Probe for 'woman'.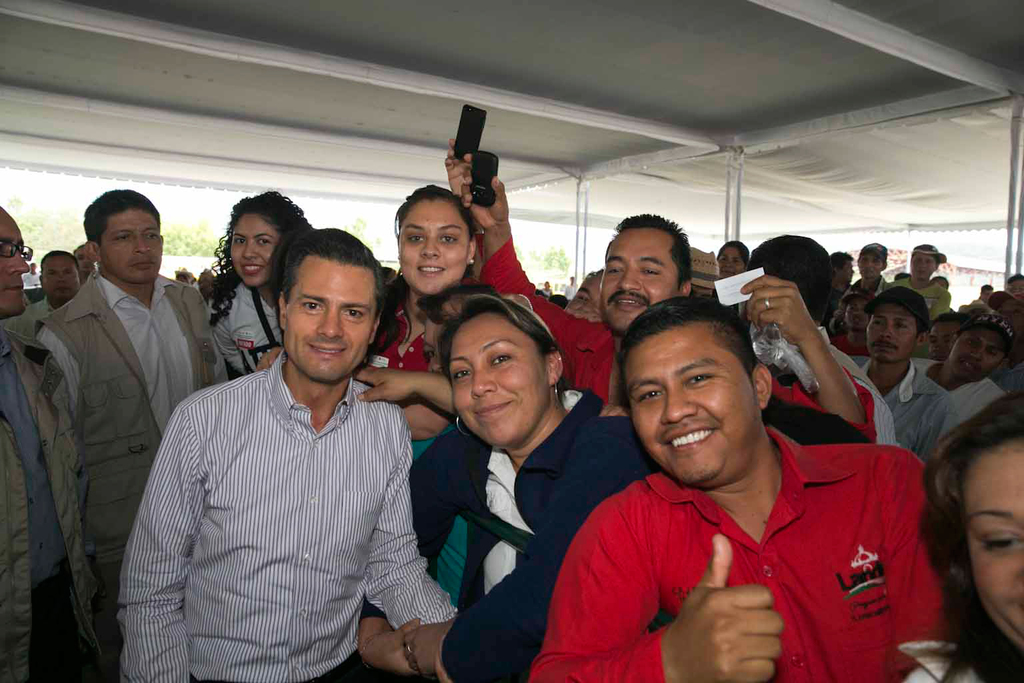
Probe result: bbox=[198, 190, 315, 383].
